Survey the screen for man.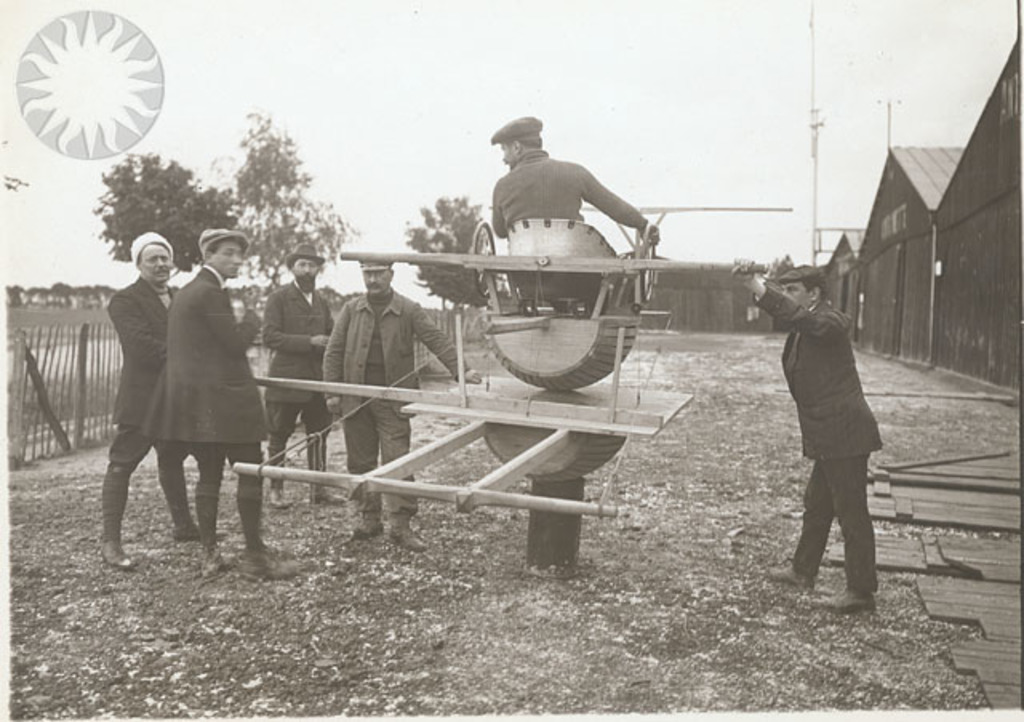
Survey found: box(490, 117, 662, 245).
